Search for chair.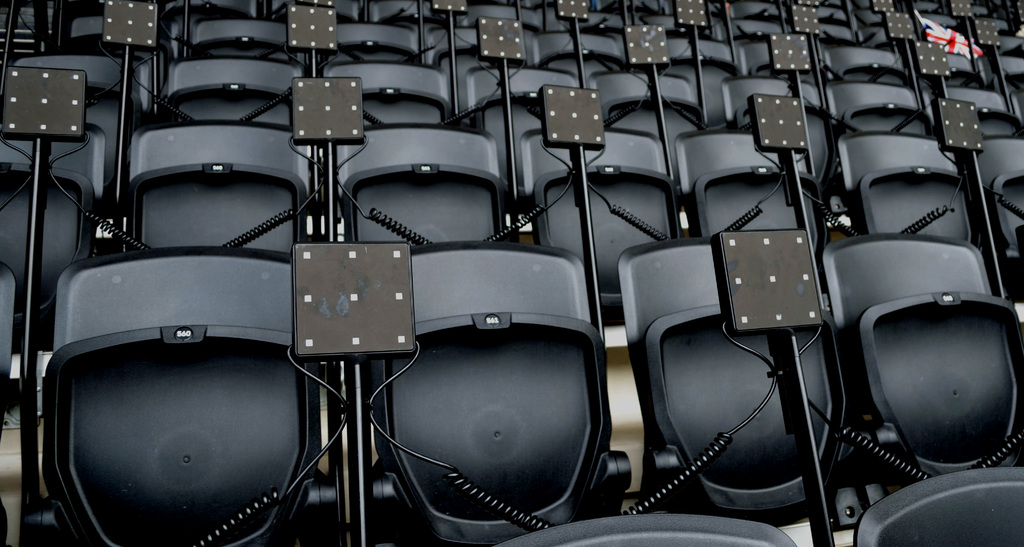
Found at <bbox>331, 122, 515, 250</bbox>.
